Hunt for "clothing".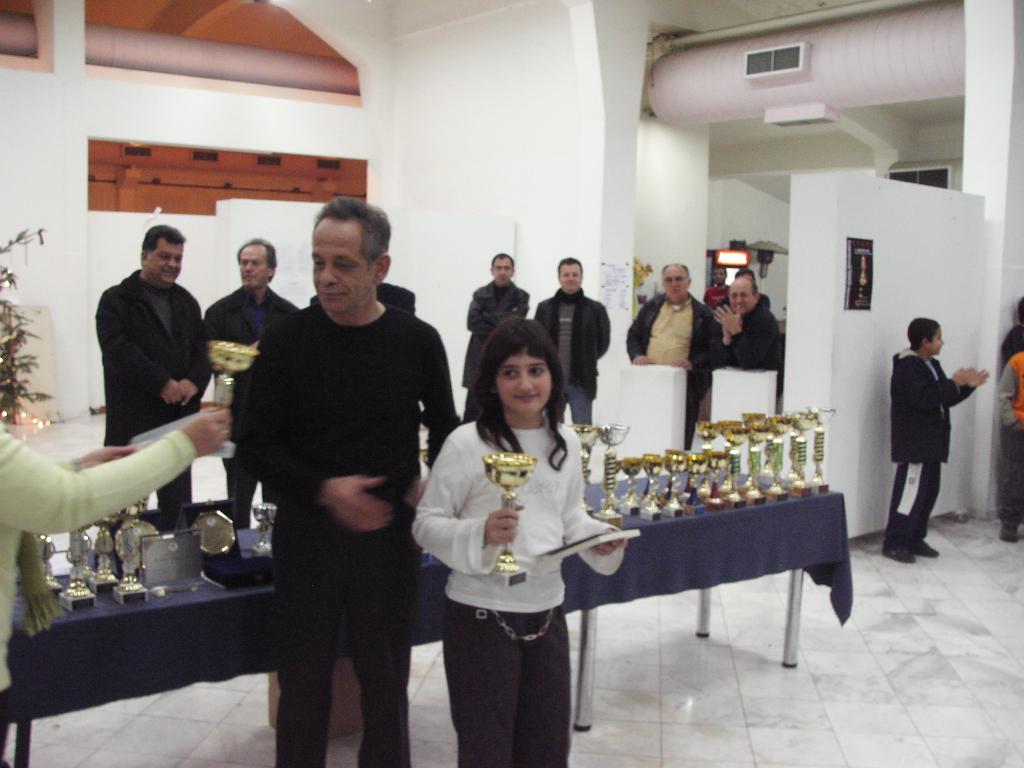
Hunted down at <bbox>0, 421, 200, 757</bbox>.
